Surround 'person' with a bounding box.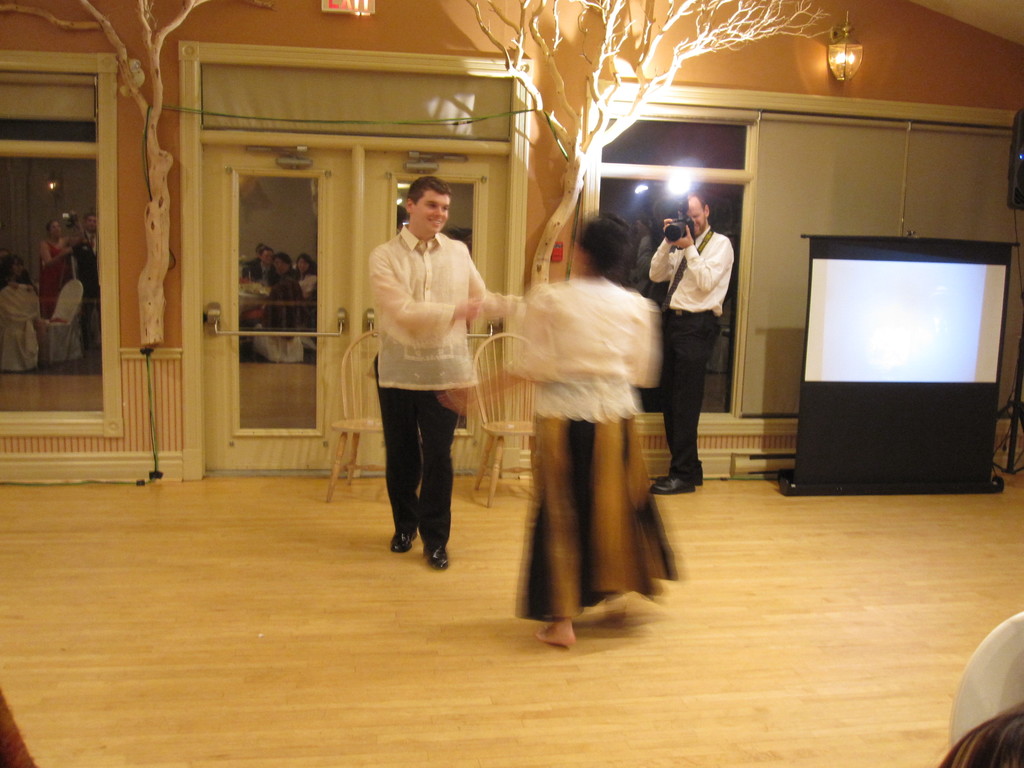
650,193,739,497.
